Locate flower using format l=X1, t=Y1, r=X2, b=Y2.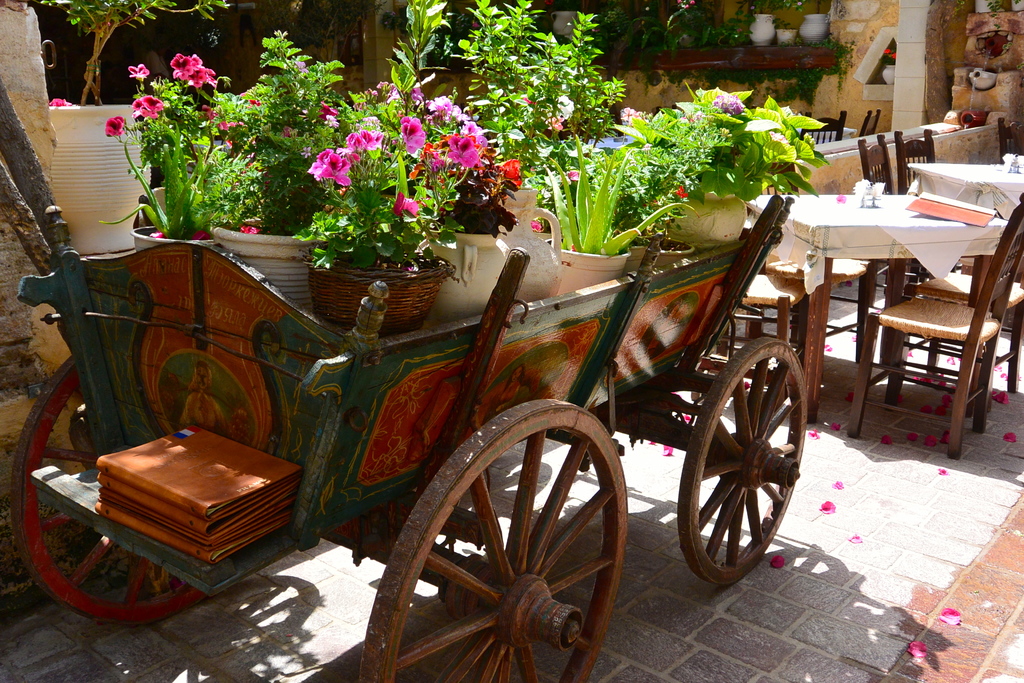
l=769, t=131, r=785, b=143.
